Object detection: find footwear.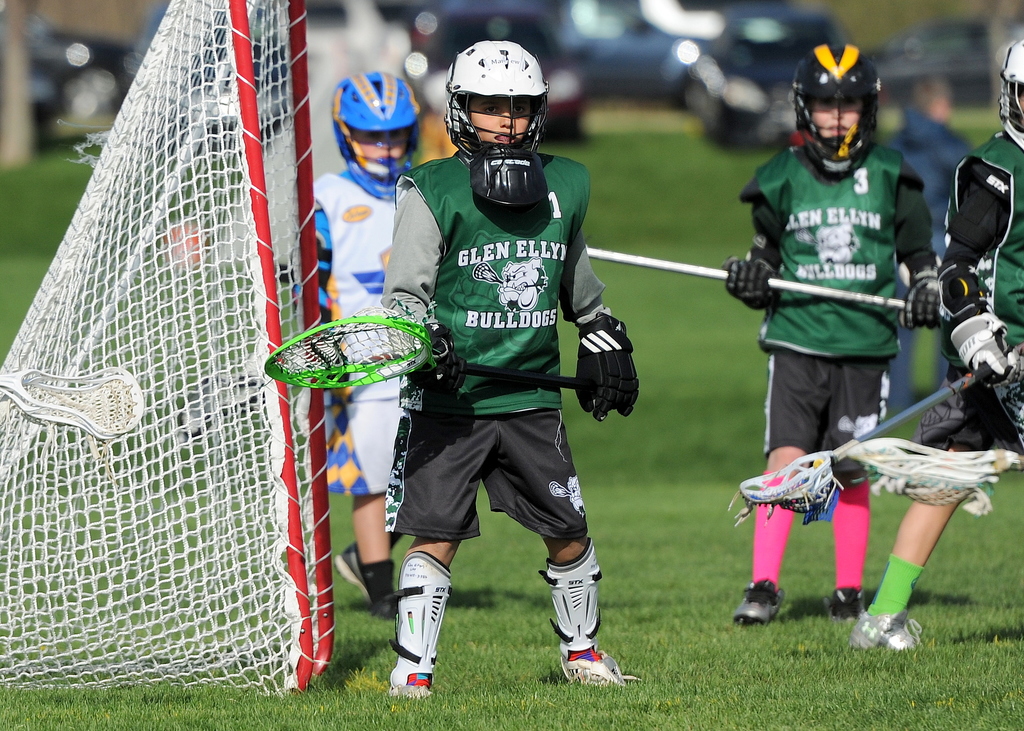
731,575,781,628.
